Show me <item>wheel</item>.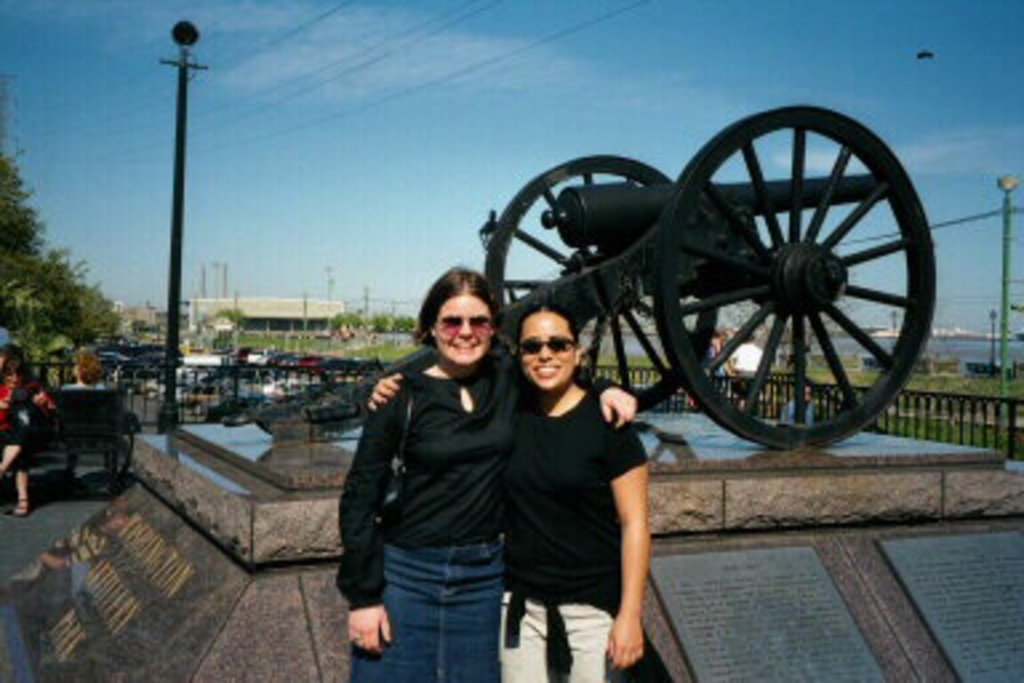
<item>wheel</item> is here: left=480, top=149, right=717, bottom=403.
